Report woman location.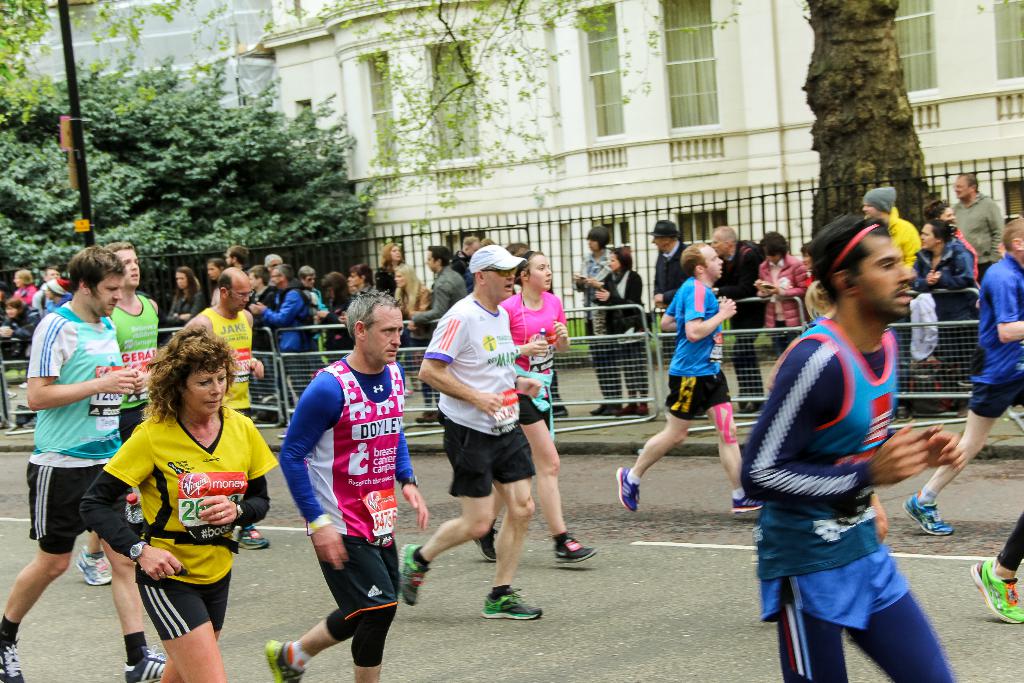
Report: <box>909,220,978,418</box>.
